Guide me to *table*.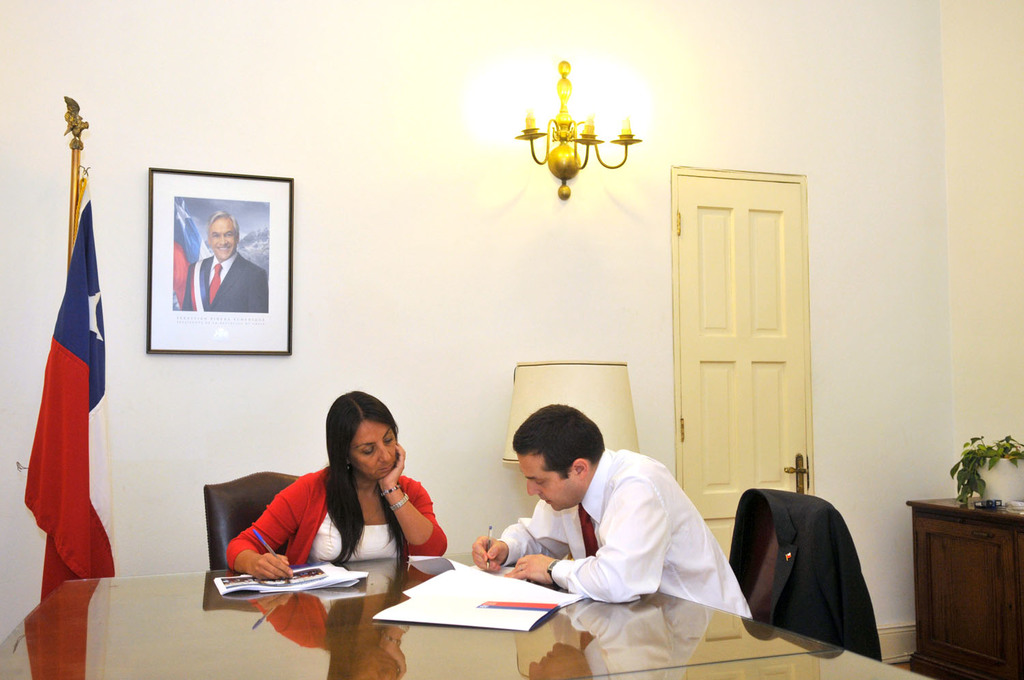
Guidance: Rect(0, 550, 932, 679).
